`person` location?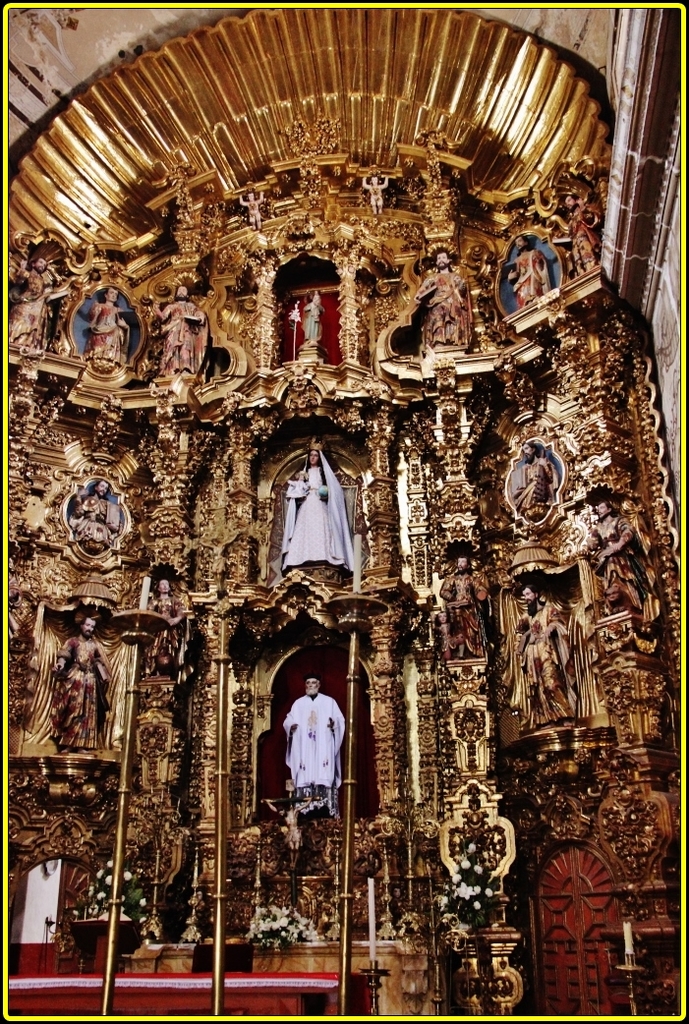
{"left": 463, "top": 796, "right": 493, "bottom": 879}
